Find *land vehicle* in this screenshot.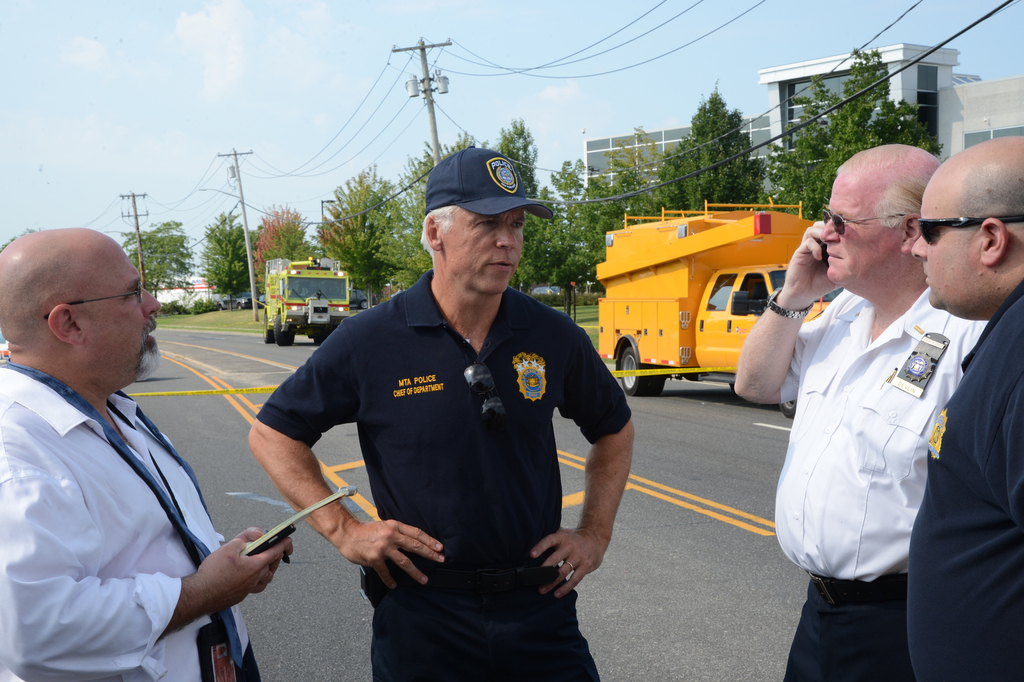
The bounding box for *land vehicle* is 219/294/248/309.
